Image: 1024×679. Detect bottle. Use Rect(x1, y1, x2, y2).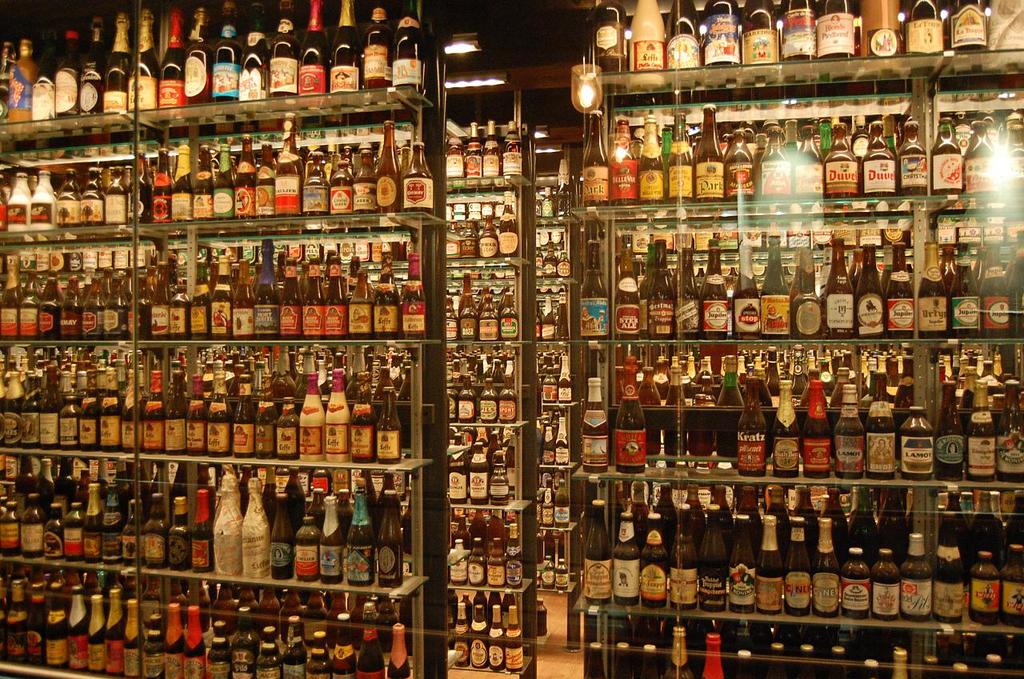
Rect(577, 241, 617, 346).
